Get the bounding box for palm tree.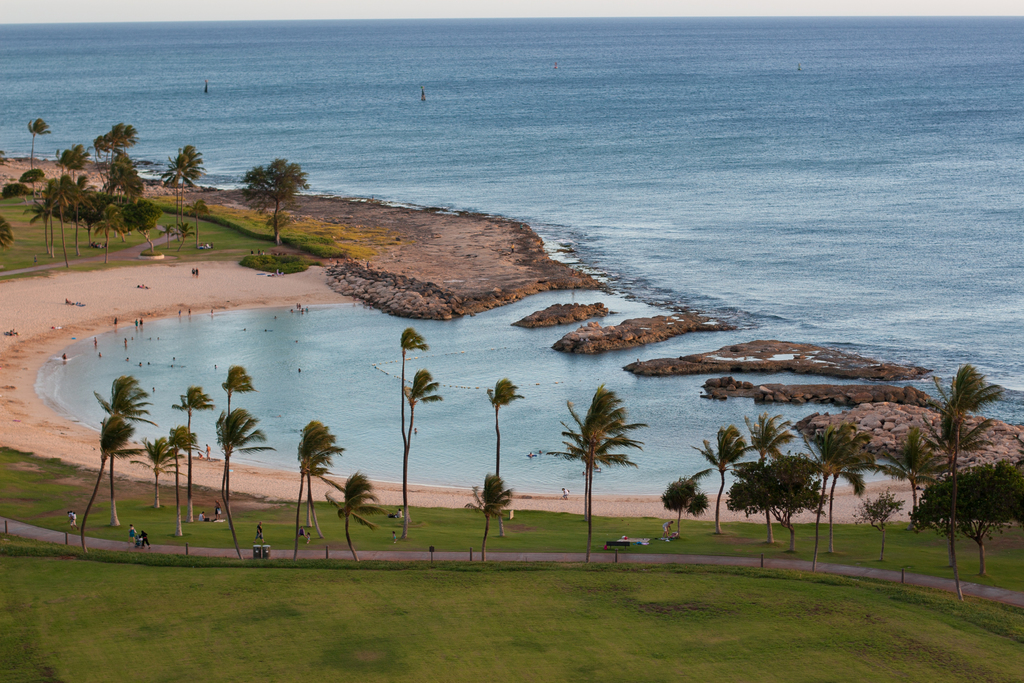
left=180, top=384, right=204, bottom=529.
